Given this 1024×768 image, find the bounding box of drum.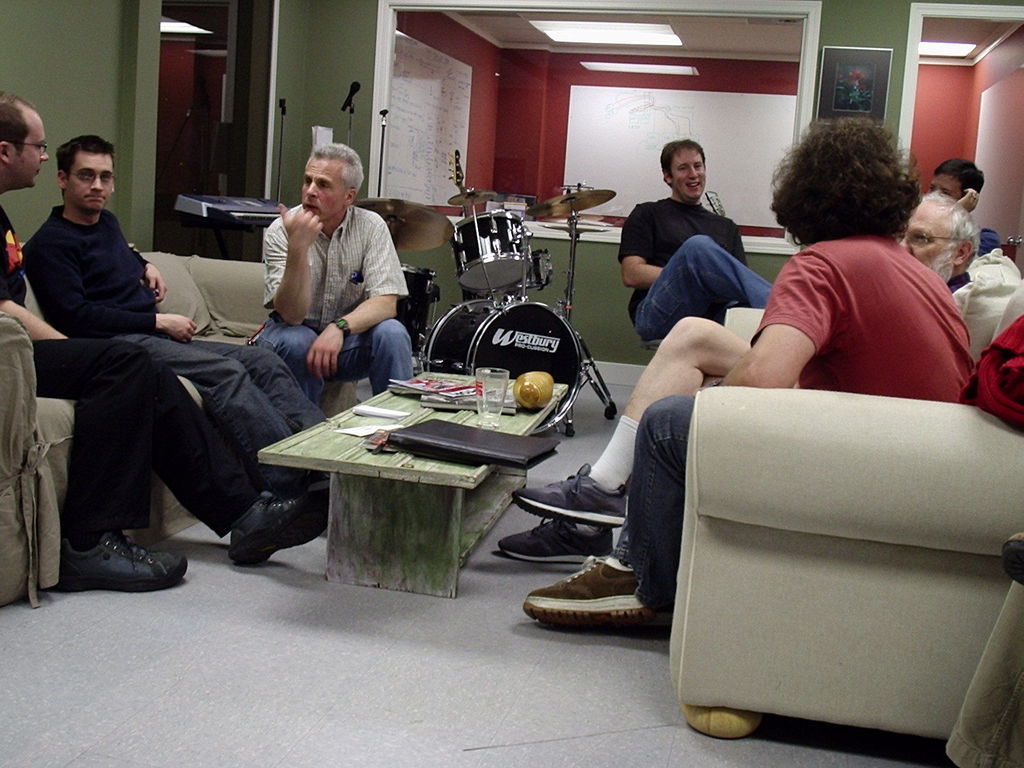
locate(508, 247, 544, 289).
